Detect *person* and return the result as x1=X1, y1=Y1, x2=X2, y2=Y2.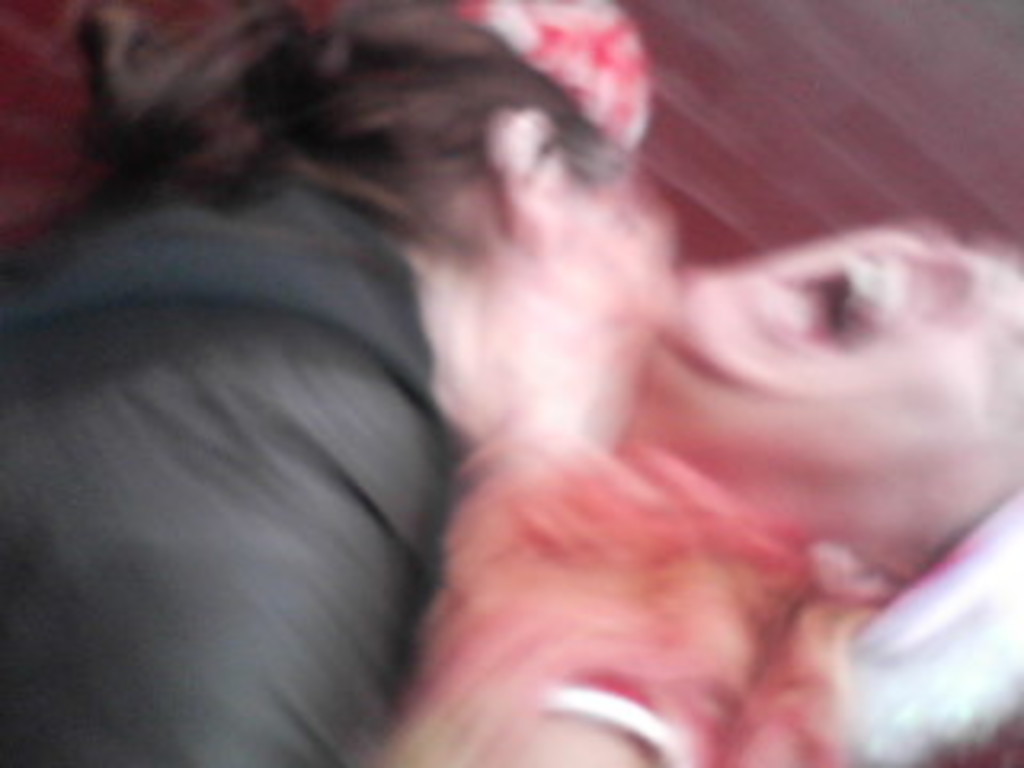
x1=384, y1=227, x2=1021, y2=765.
